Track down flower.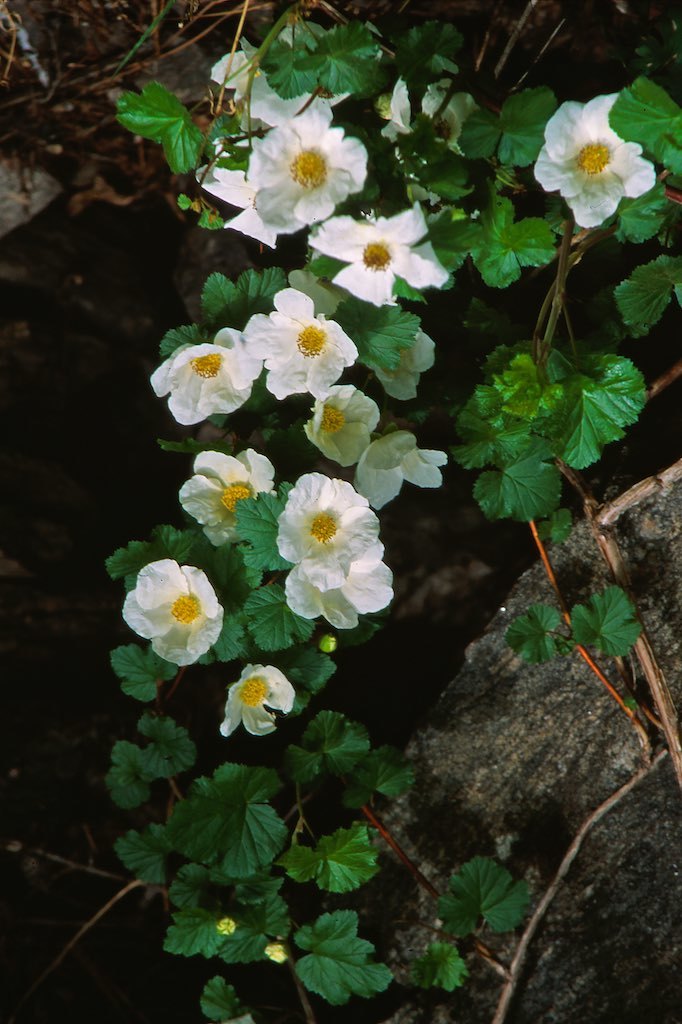
Tracked to box=[261, 466, 390, 640].
